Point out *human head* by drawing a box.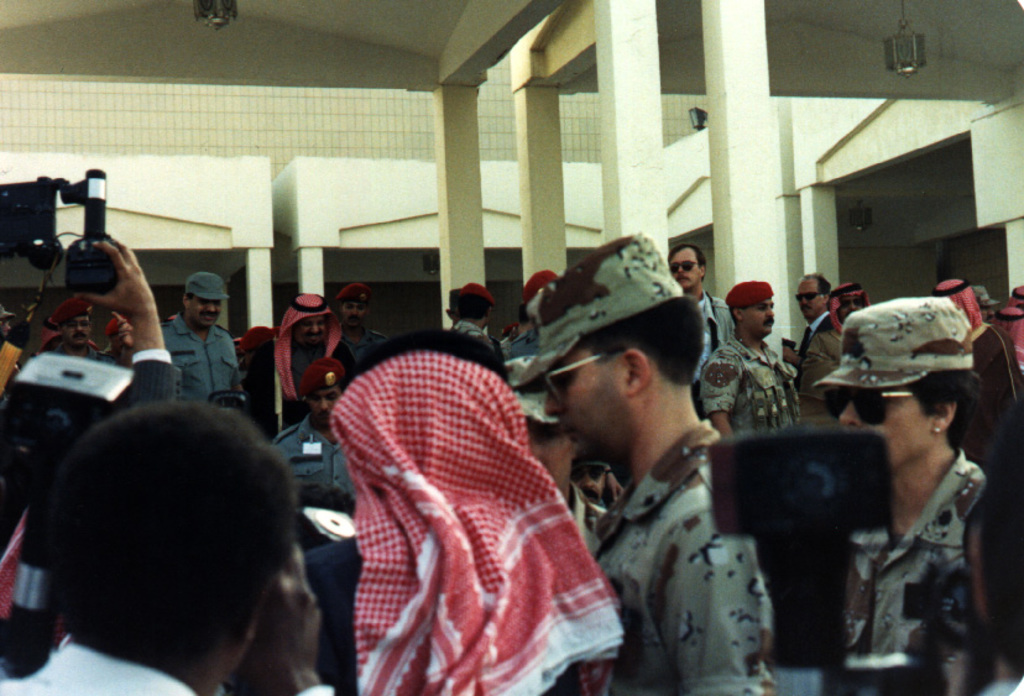
104/315/120/347.
